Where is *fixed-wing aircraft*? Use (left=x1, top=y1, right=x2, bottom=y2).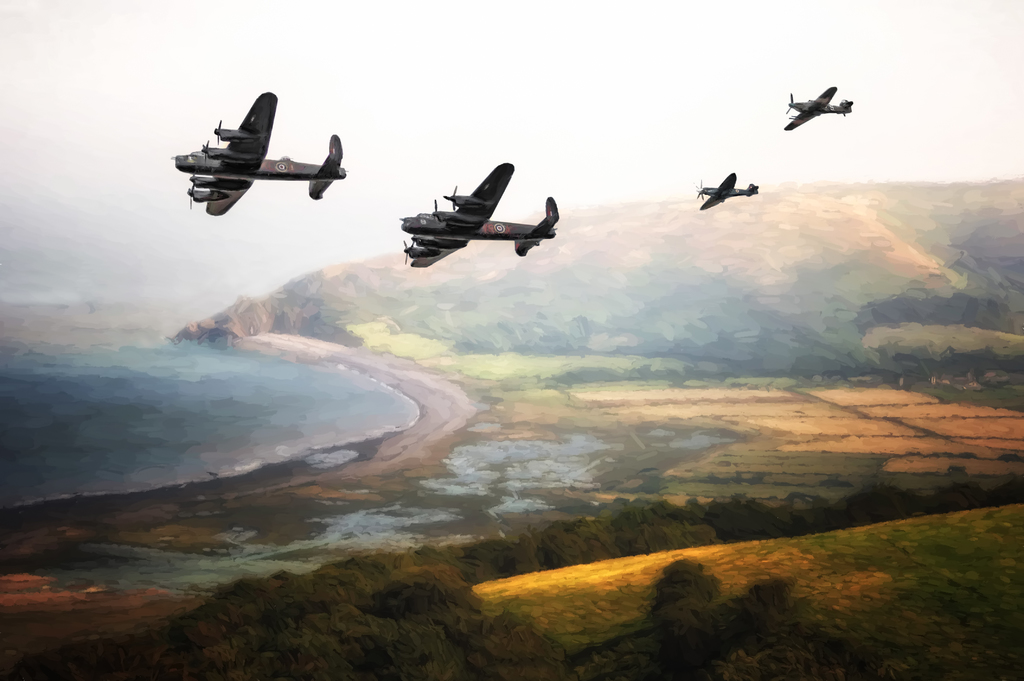
(left=394, top=160, right=561, bottom=268).
